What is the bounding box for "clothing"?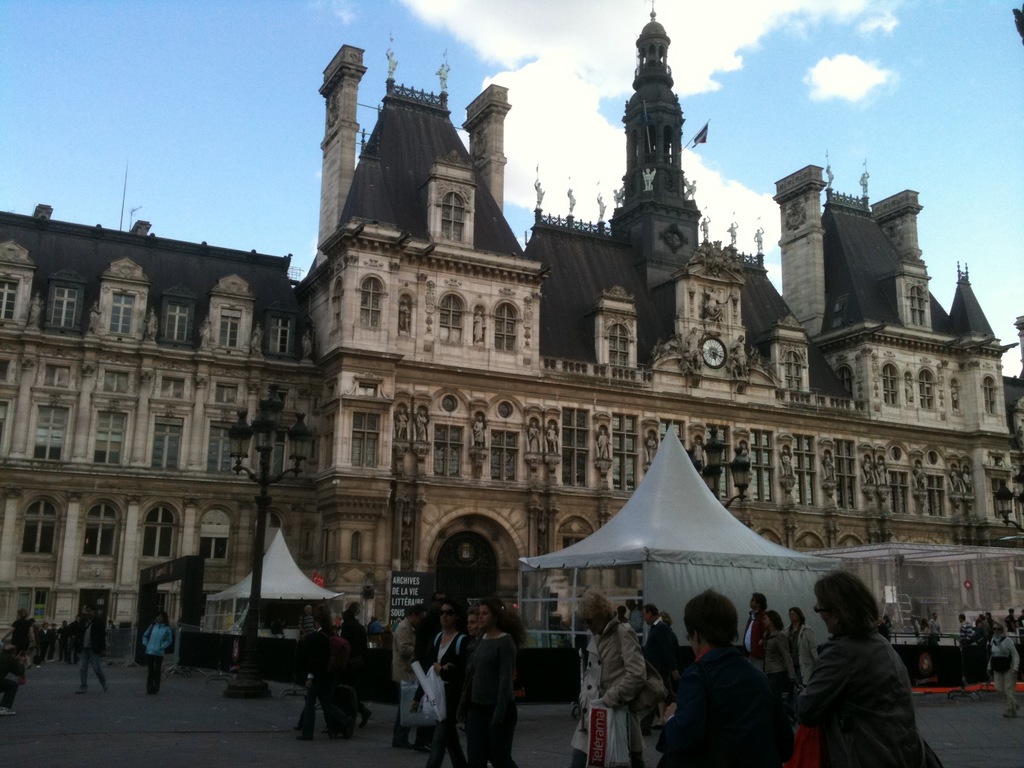
Rect(388, 611, 424, 742).
